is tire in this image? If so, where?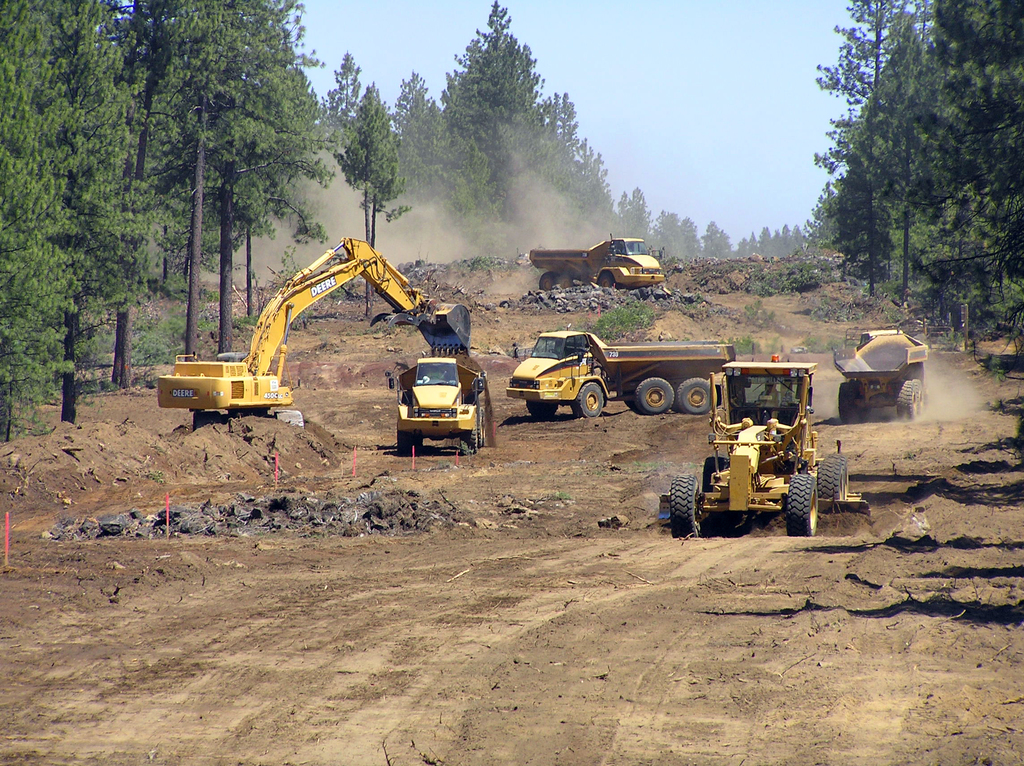
Yes, at bbox=[830, 454, 849, 486].
